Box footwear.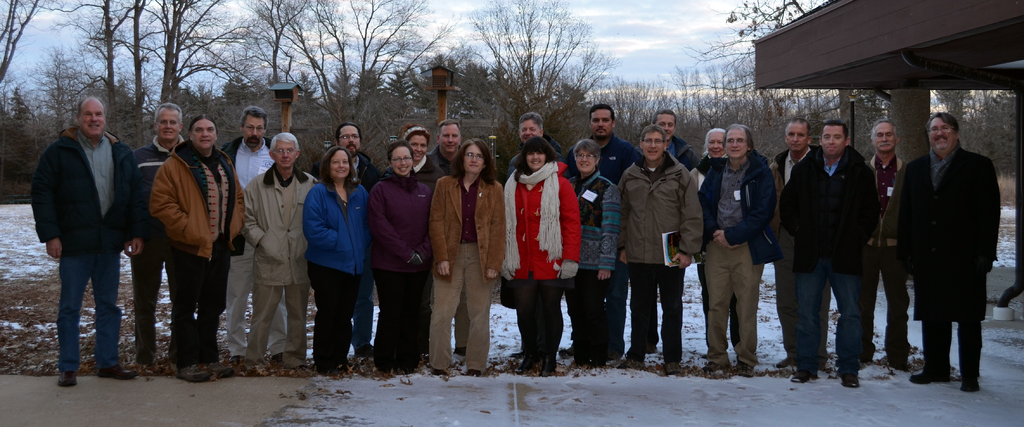
bbox(376, 357, 388, 375).
